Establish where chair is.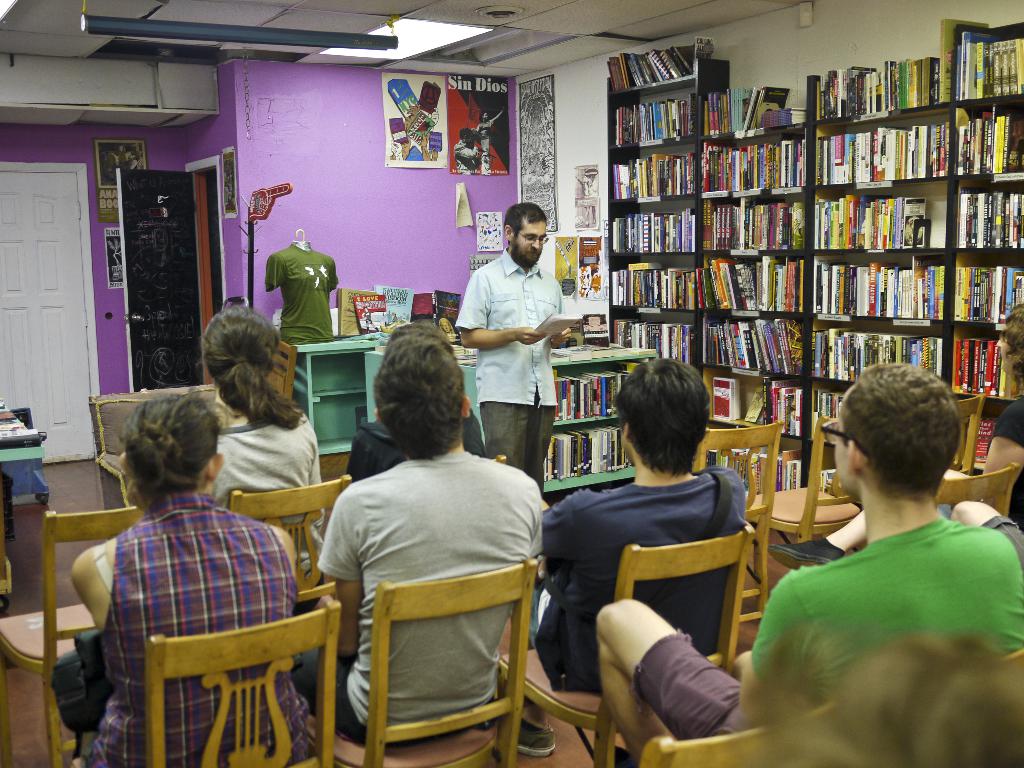
Established at (325,555,531,763).
